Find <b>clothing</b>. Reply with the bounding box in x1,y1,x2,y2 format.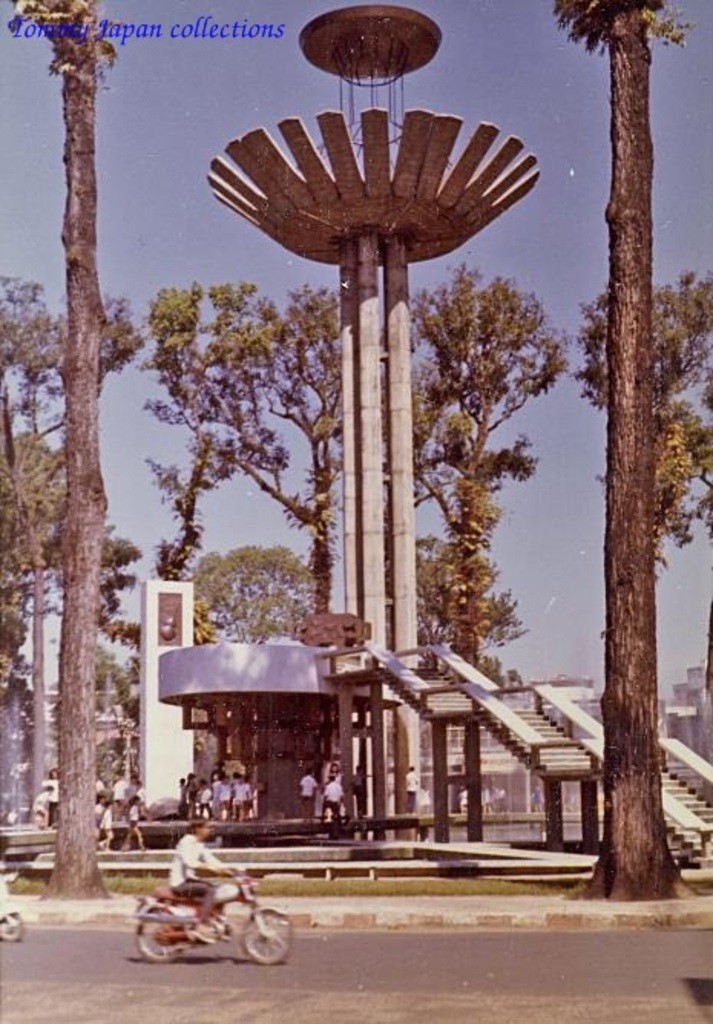
301,773,316,803.
